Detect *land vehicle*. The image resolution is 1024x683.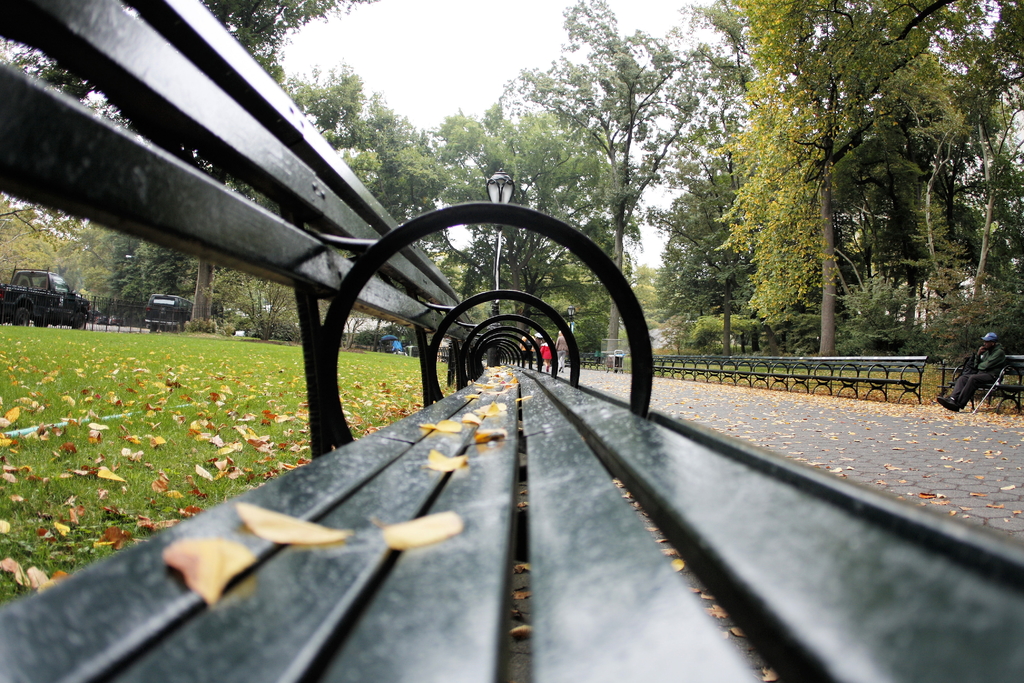
<box>145,293,190,330</box>.
